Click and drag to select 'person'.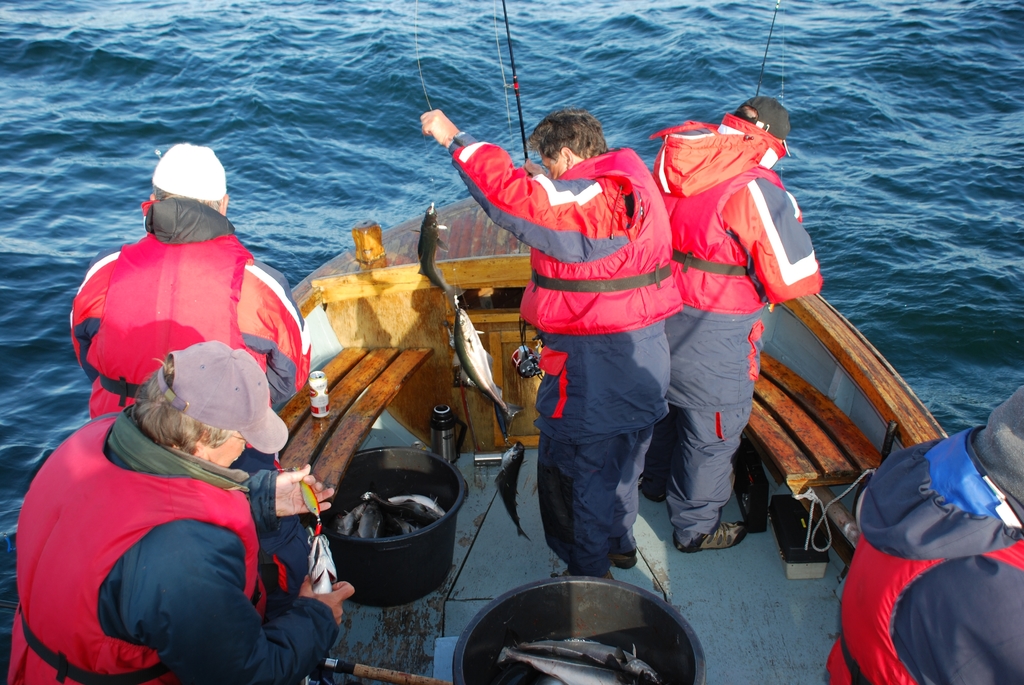
Selection: l=815, t=370, r=1022, b=684.
